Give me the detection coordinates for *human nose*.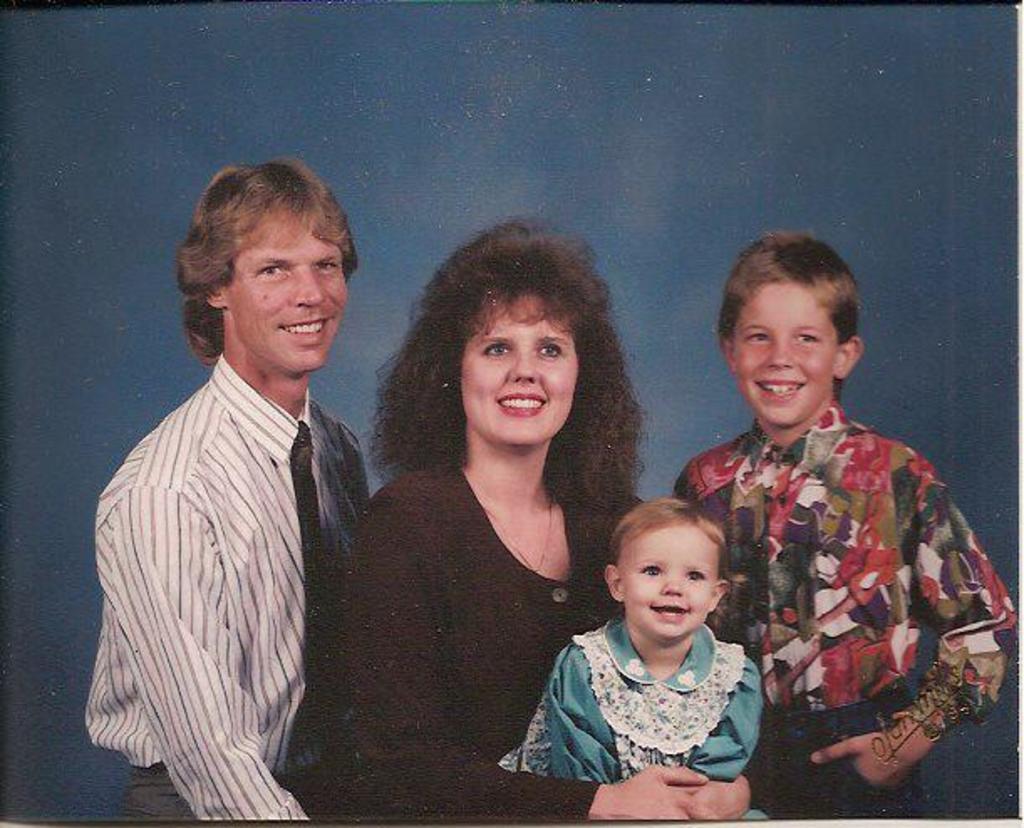
<bbox>295, 261, 327, 307</bbox>.
